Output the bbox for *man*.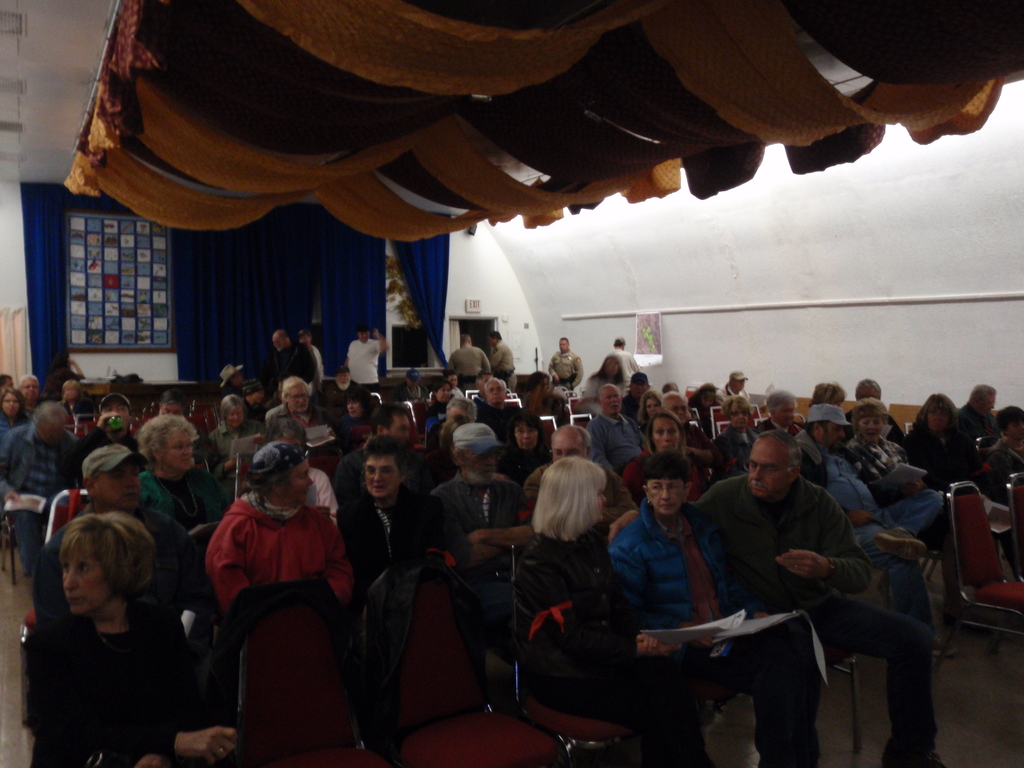
x1=477 y1=374 x2=514 y2=438.
